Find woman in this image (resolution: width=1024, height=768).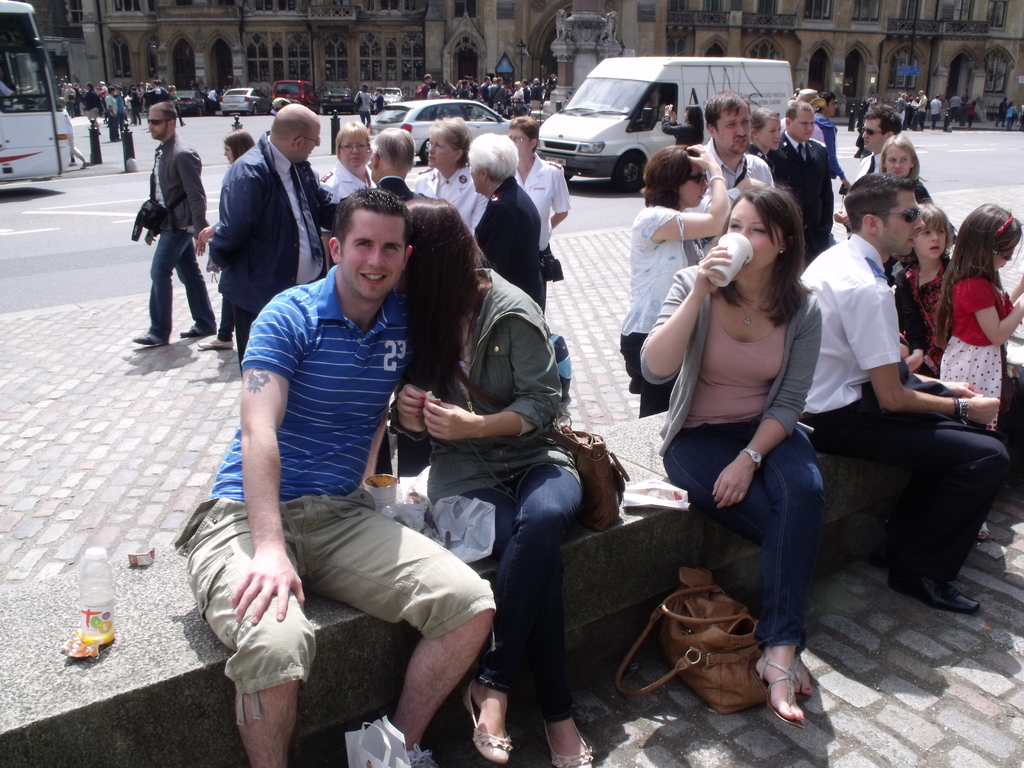
bbox(749, 107, 788, 188).
